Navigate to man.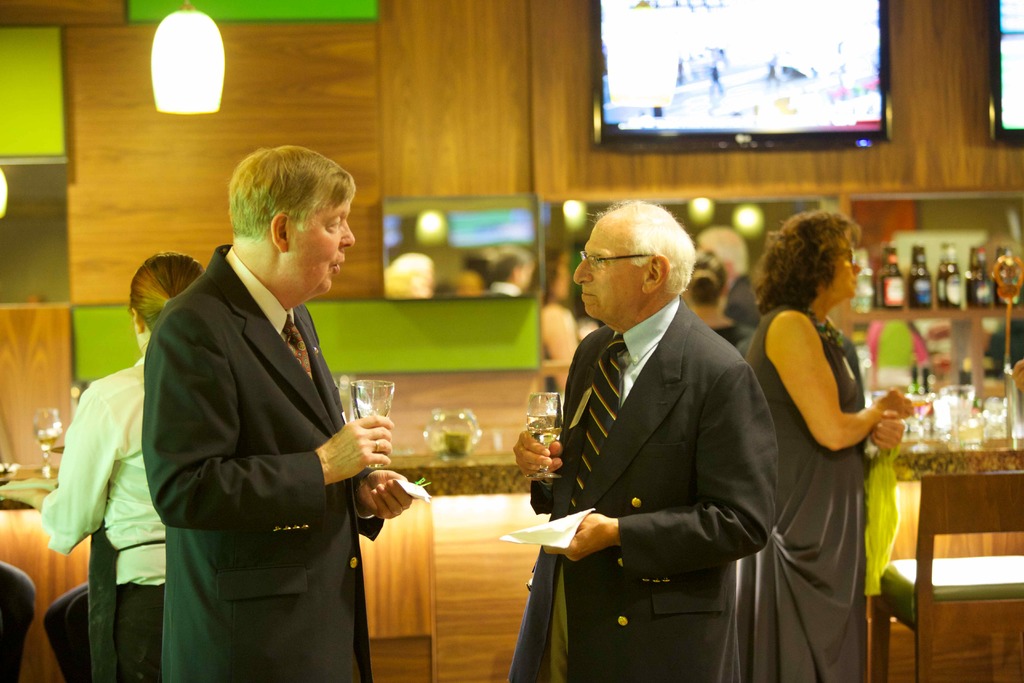
Navigation target: [left=139, top=143, right=420, bottom=682].
